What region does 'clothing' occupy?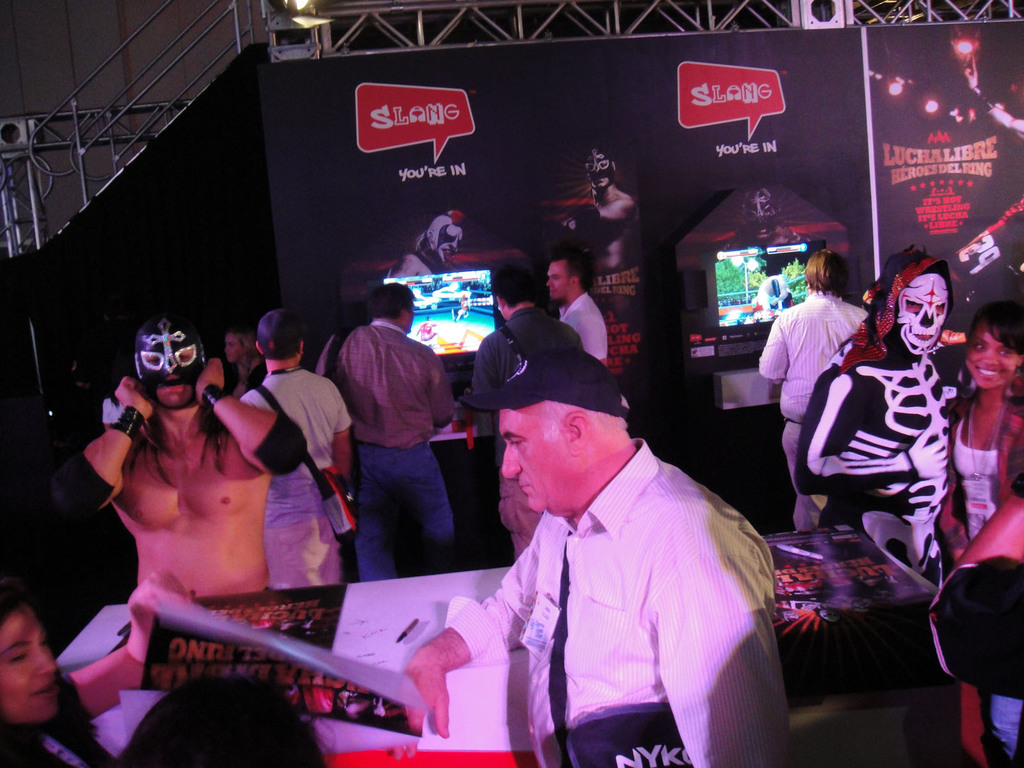
{"left": 440, "top": 428, "right": 831, "bottom": 767}.
